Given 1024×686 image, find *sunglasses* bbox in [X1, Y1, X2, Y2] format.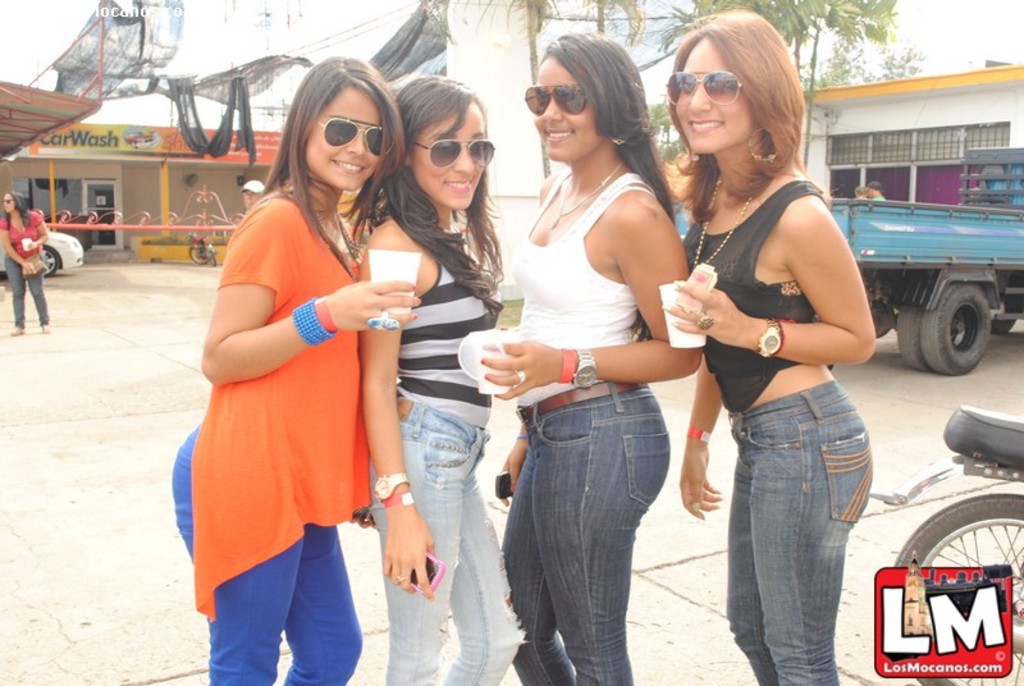
[4, 196, 18, 205].
